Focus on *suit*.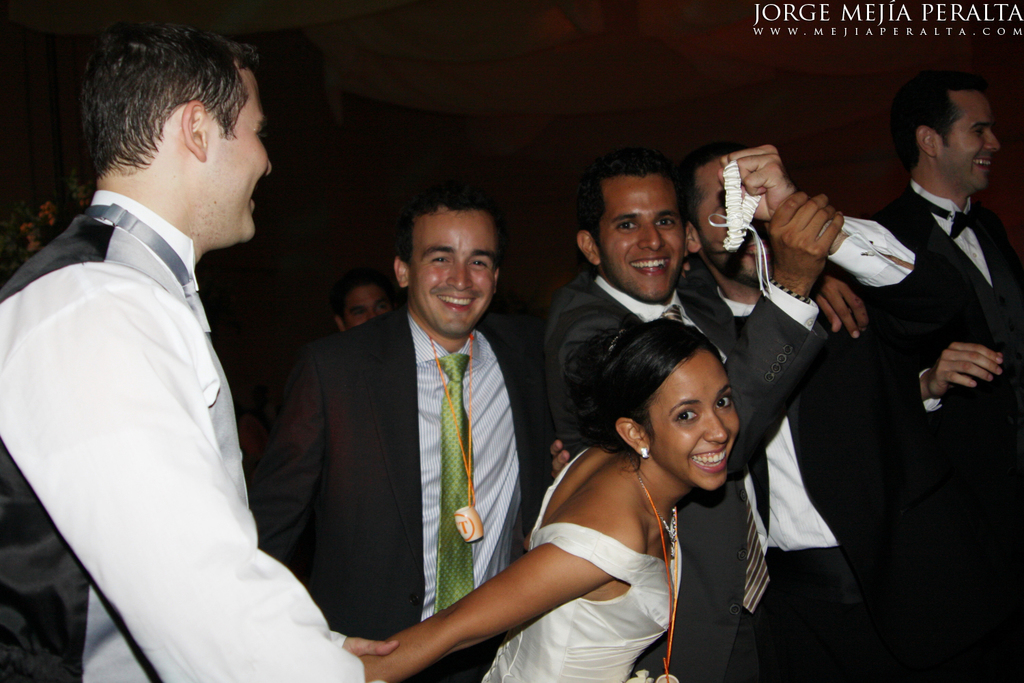
Focused at box=[877, 180, 1023, 335].
